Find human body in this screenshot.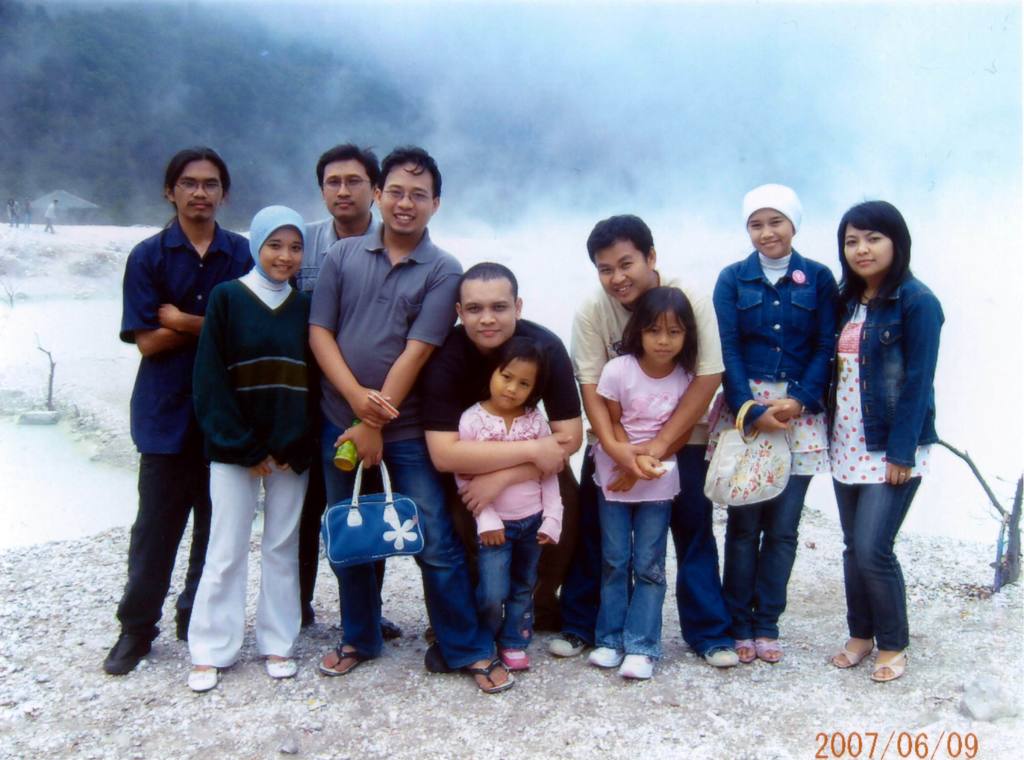
The bounding box for human body is Rect(42, 202, 54, 236).
